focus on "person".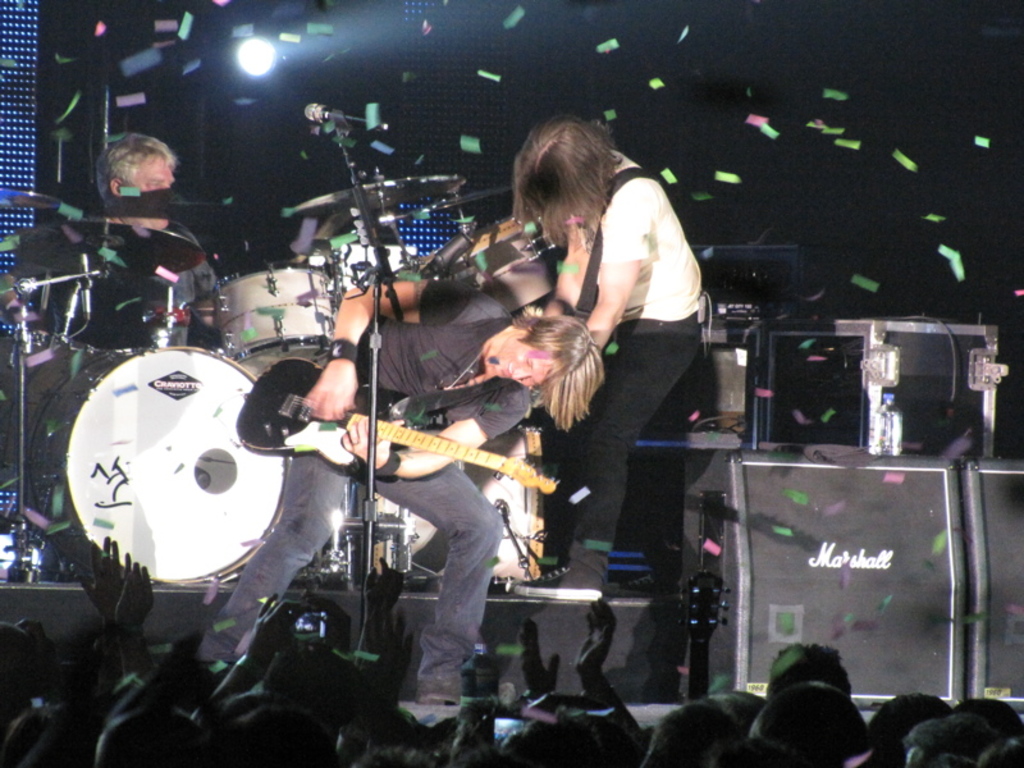
Focused at box(187, 282, 607, 700).
